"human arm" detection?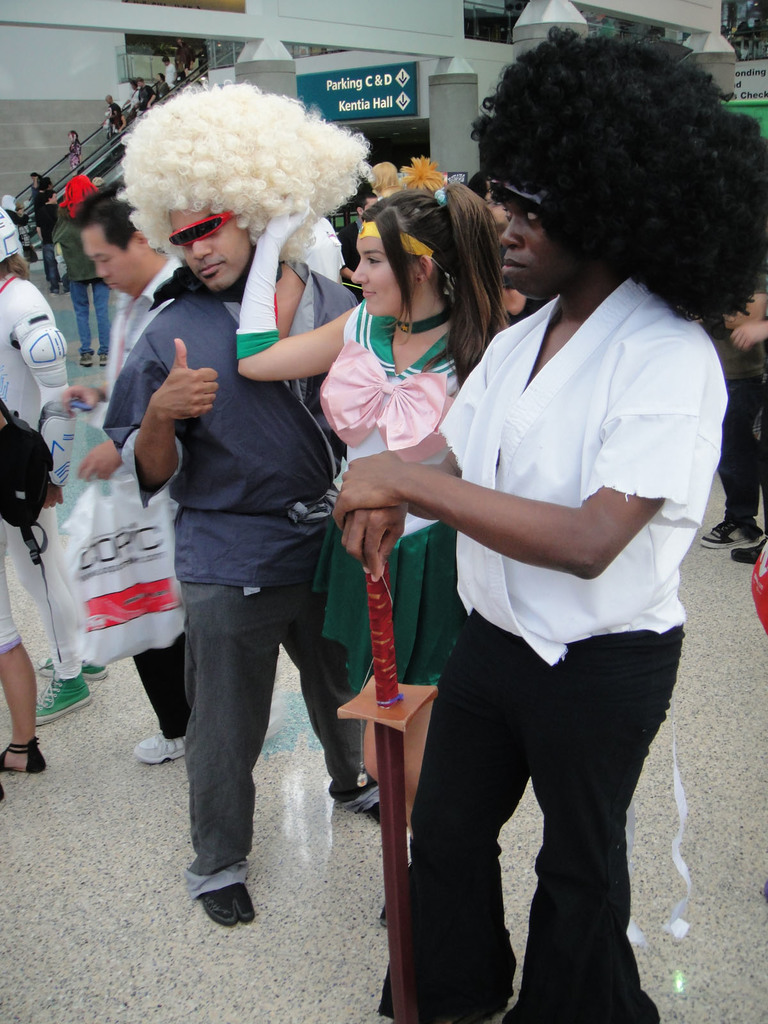
rect(72, 141, 79, 160)
